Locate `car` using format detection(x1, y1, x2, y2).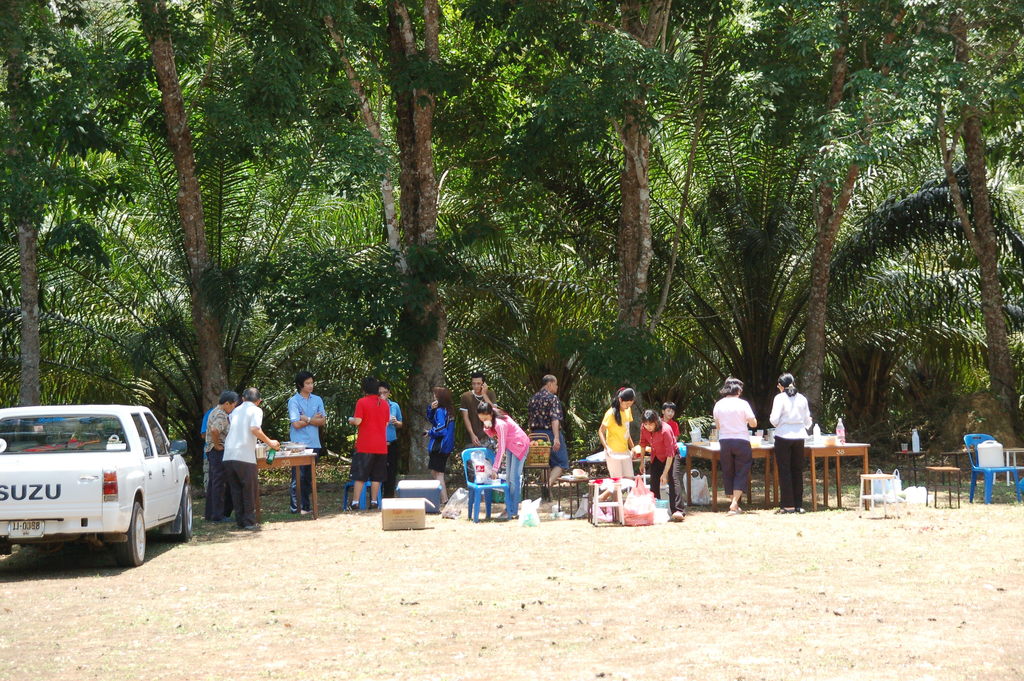
detection(3, 409, 189, 571).
